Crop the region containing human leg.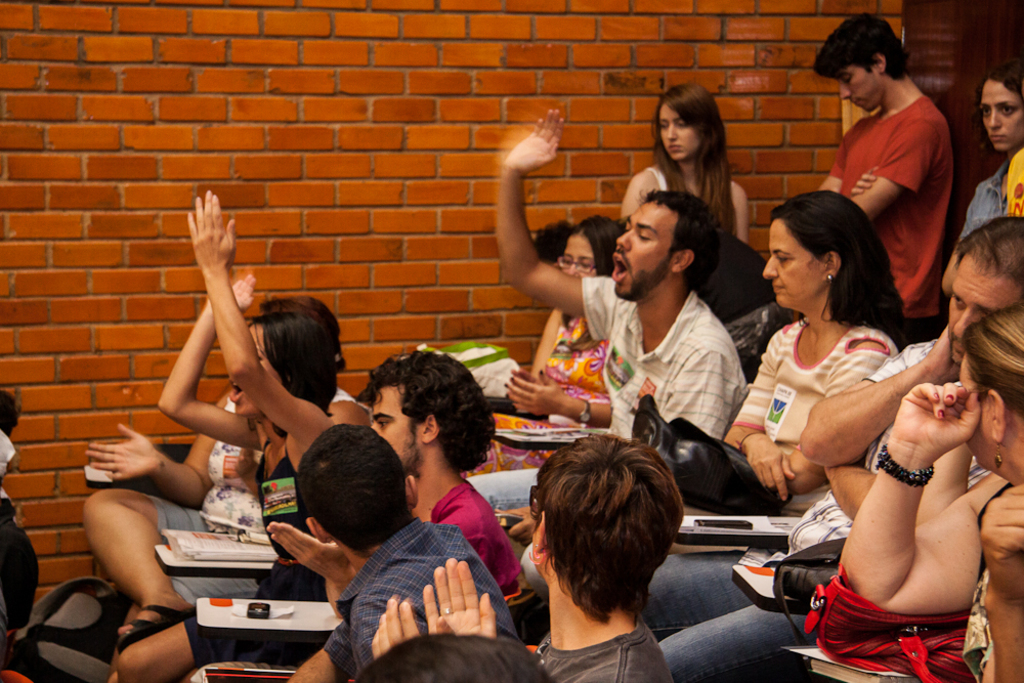
Crop region: BBox(467, 468, 542, 511).
